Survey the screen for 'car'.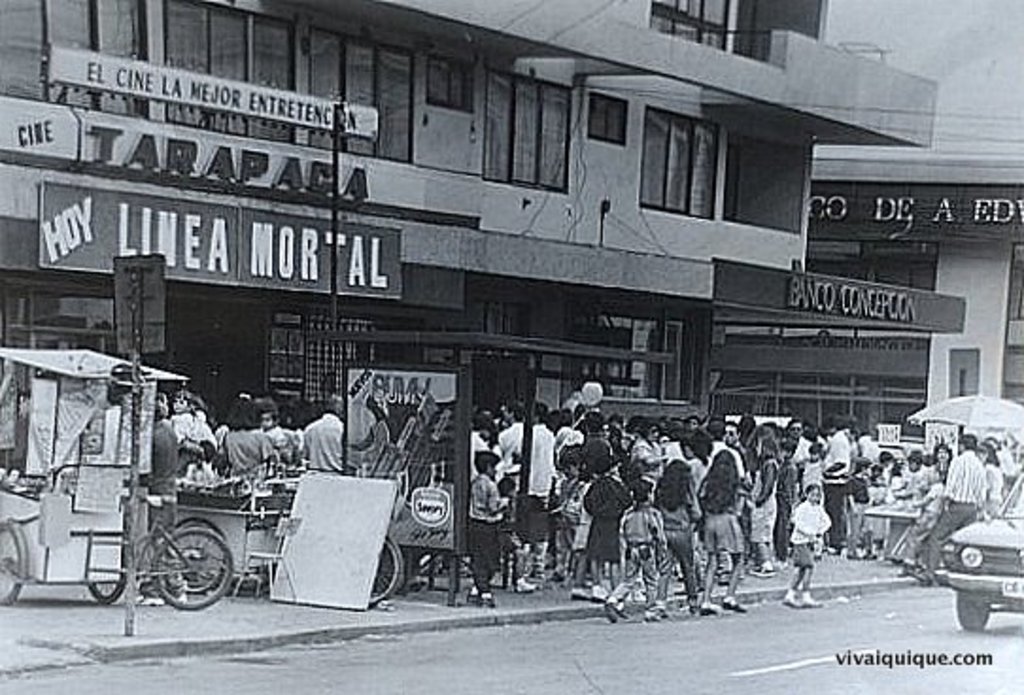
Survey found: crop(935, 466, 1022, 636).
